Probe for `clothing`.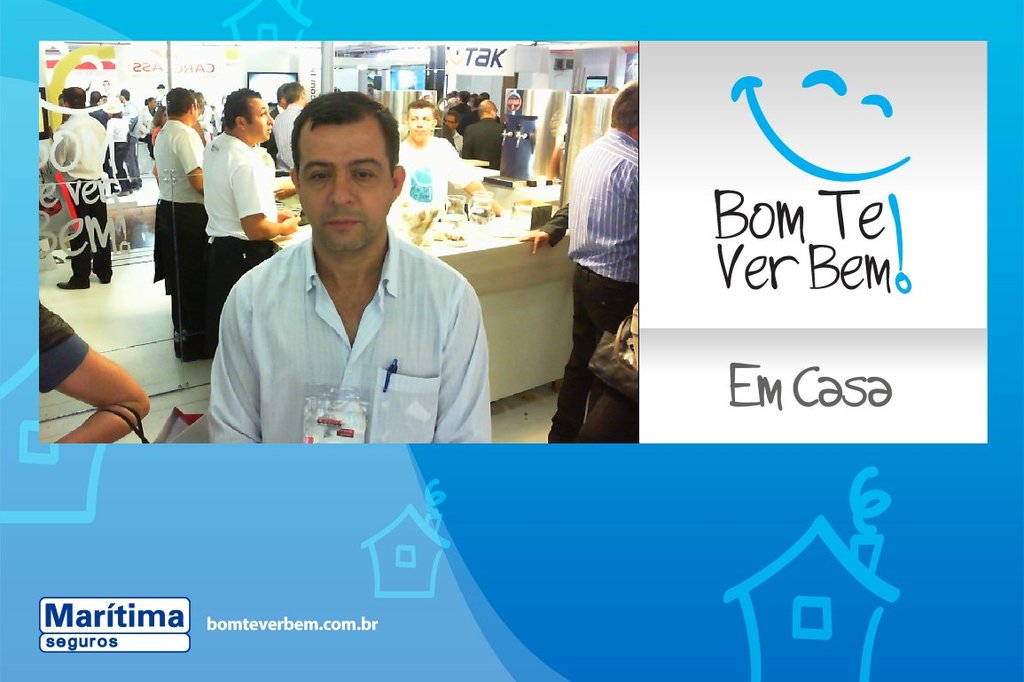
Probe result: left=198, top=129, right=282, bottom=341.
